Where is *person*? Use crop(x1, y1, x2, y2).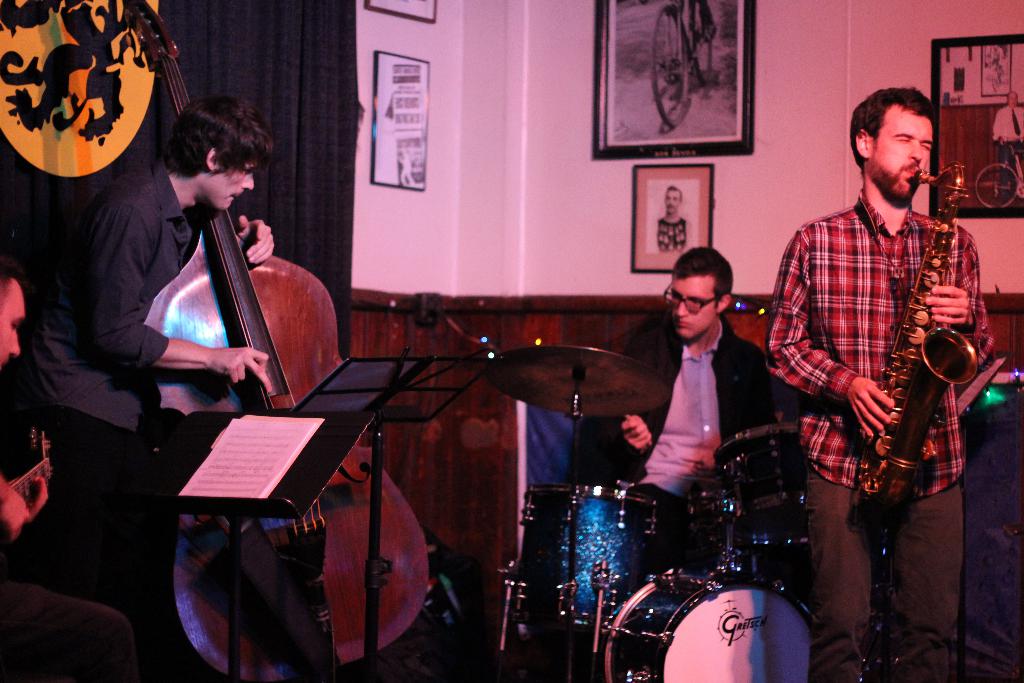
crop(24, 78, 306, 657).
